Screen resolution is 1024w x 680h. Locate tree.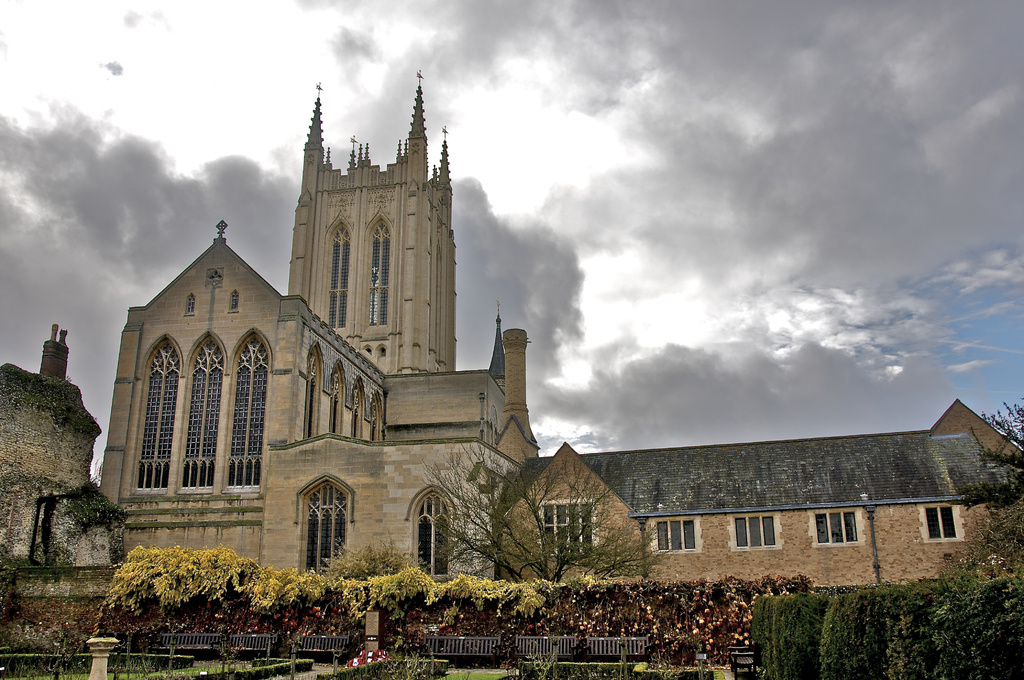
(426,411,662,592).
